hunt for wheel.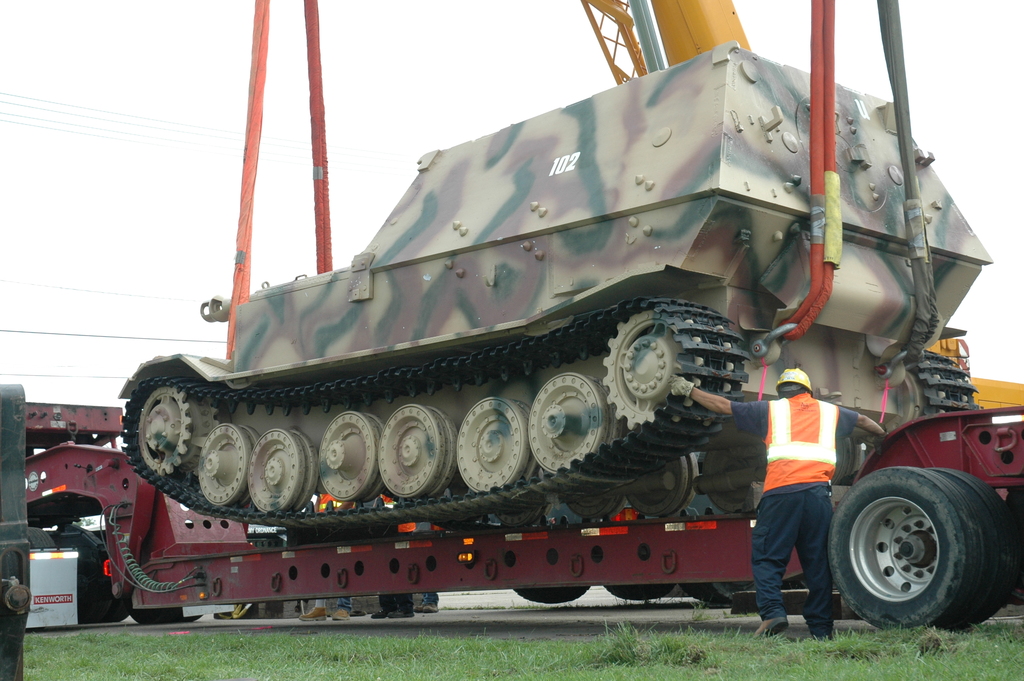
Hunted down at (137,607,206,621).
